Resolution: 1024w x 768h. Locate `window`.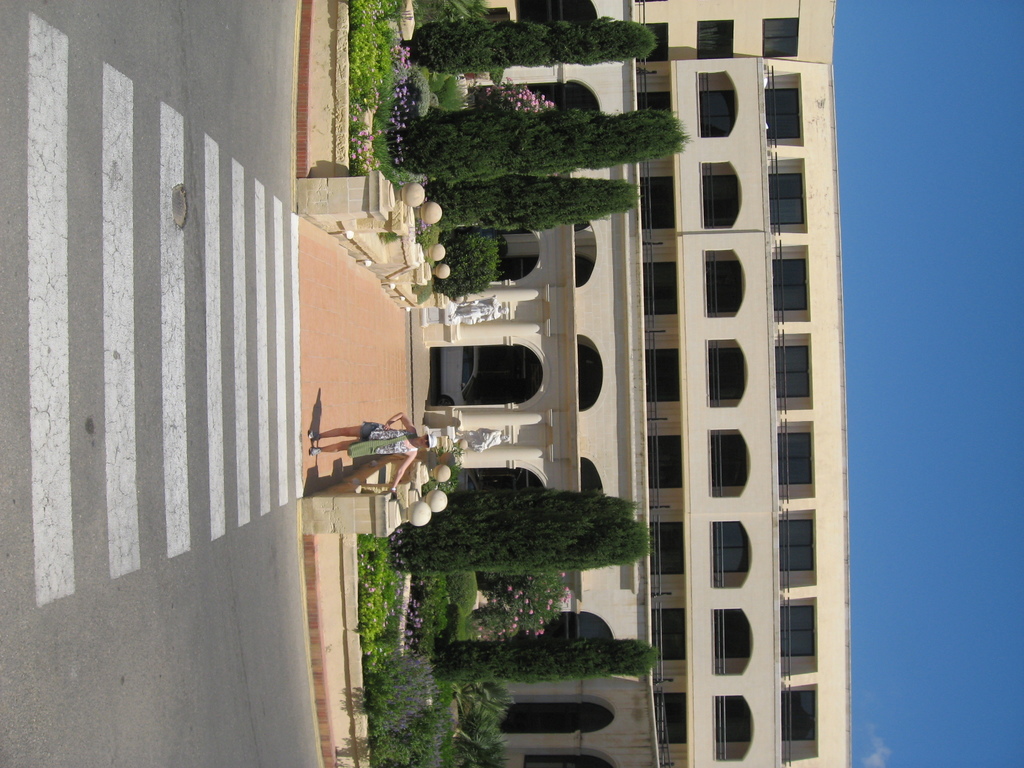
detection(657, 692, 689, 743).
